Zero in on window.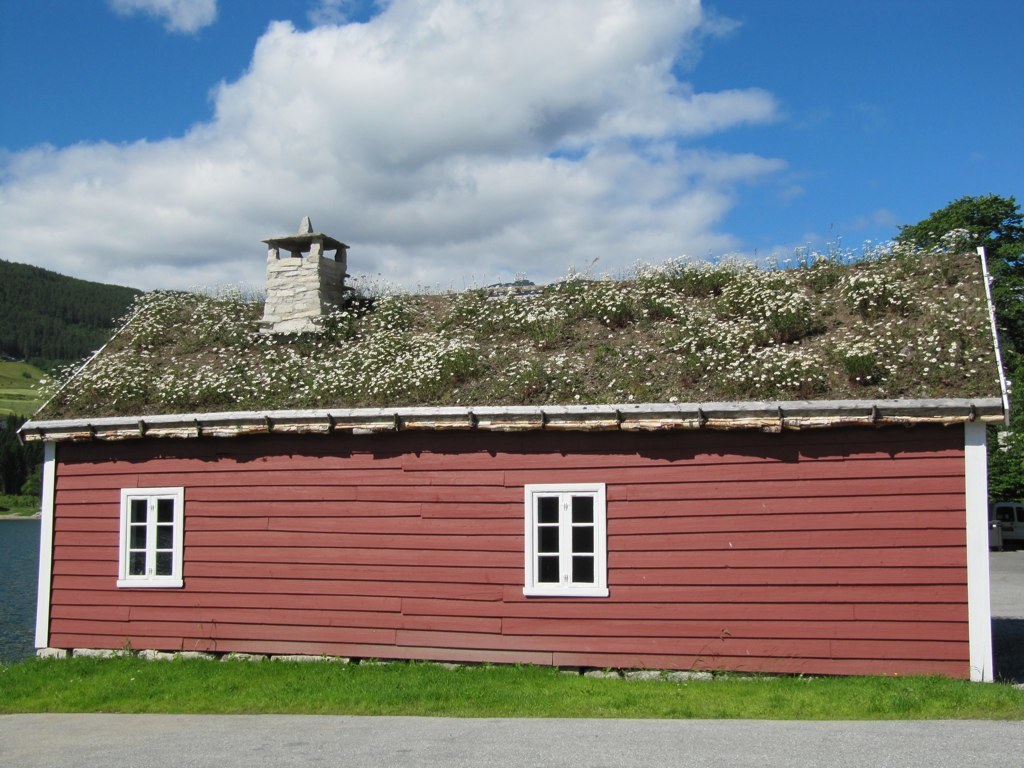
Zeroed in: pyautogui.locateOnScreen(103, 479, 182, 598).
